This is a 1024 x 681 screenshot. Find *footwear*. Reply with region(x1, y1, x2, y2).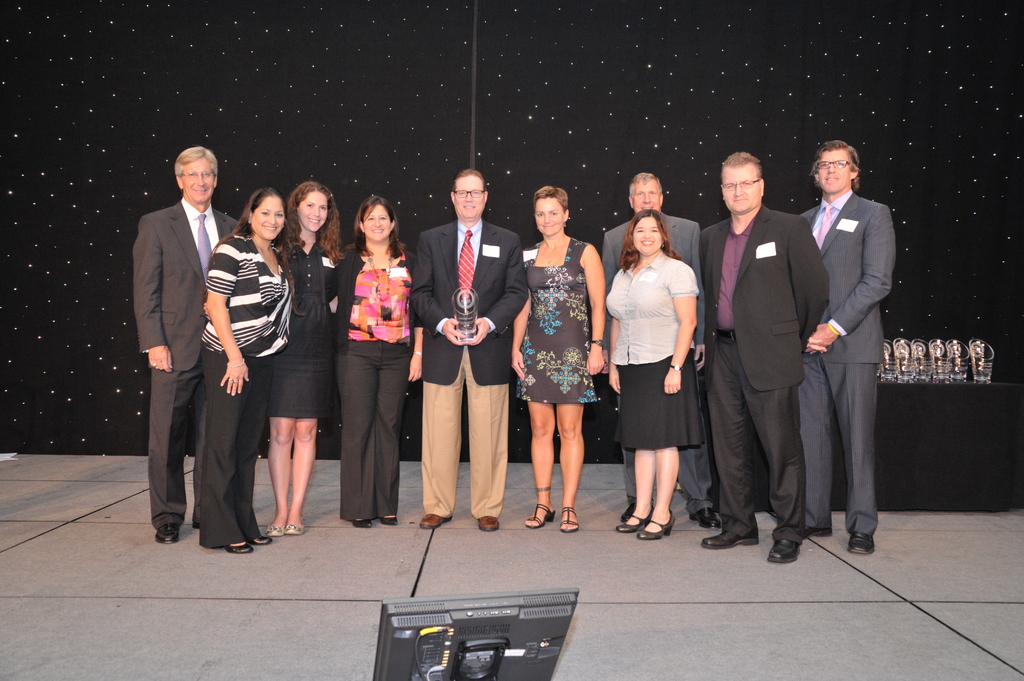
region(251, 533, 273, 545).
